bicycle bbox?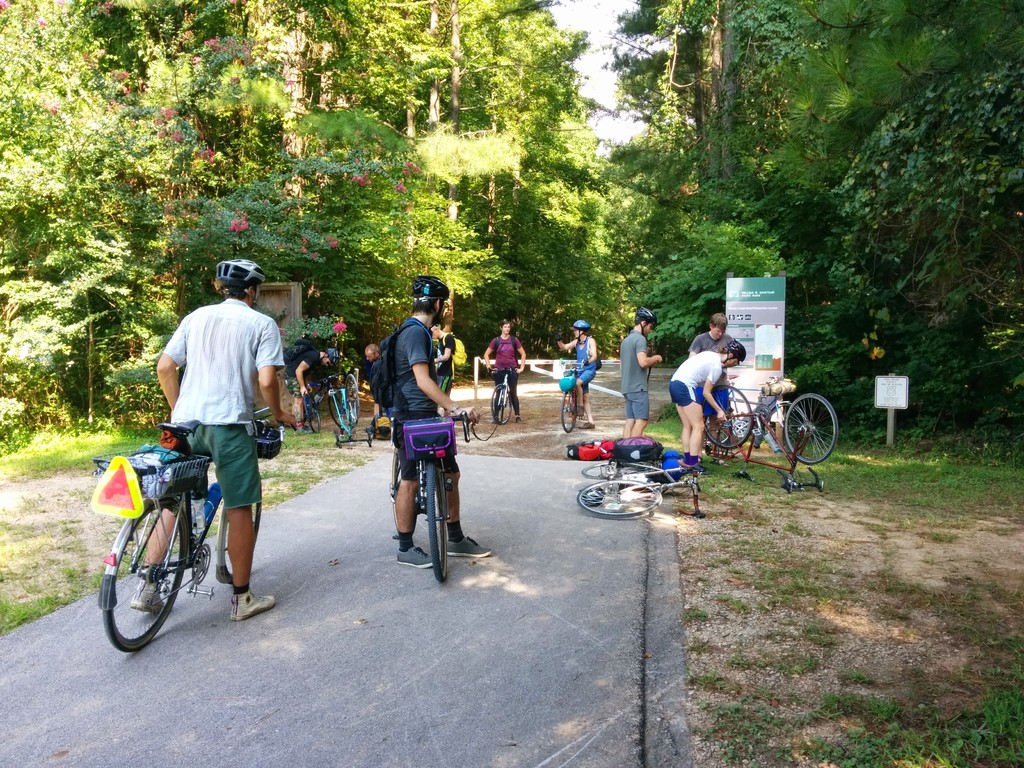
region(326, 368, 376, 447)
